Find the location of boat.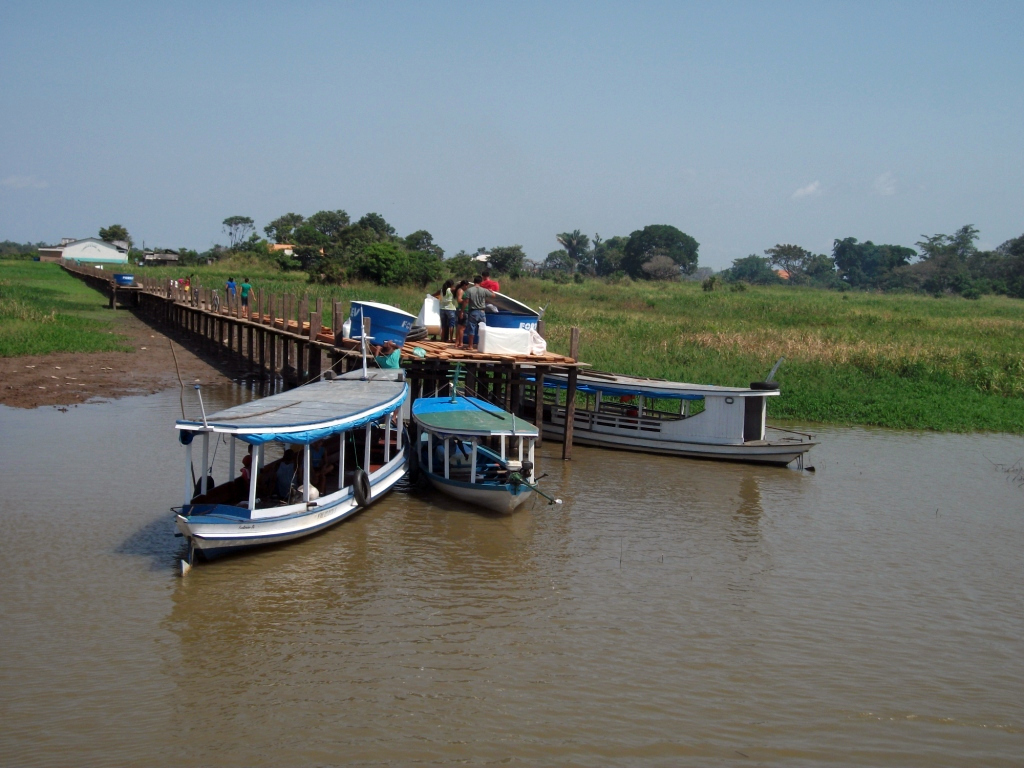
Location: [500,353,816,463].
